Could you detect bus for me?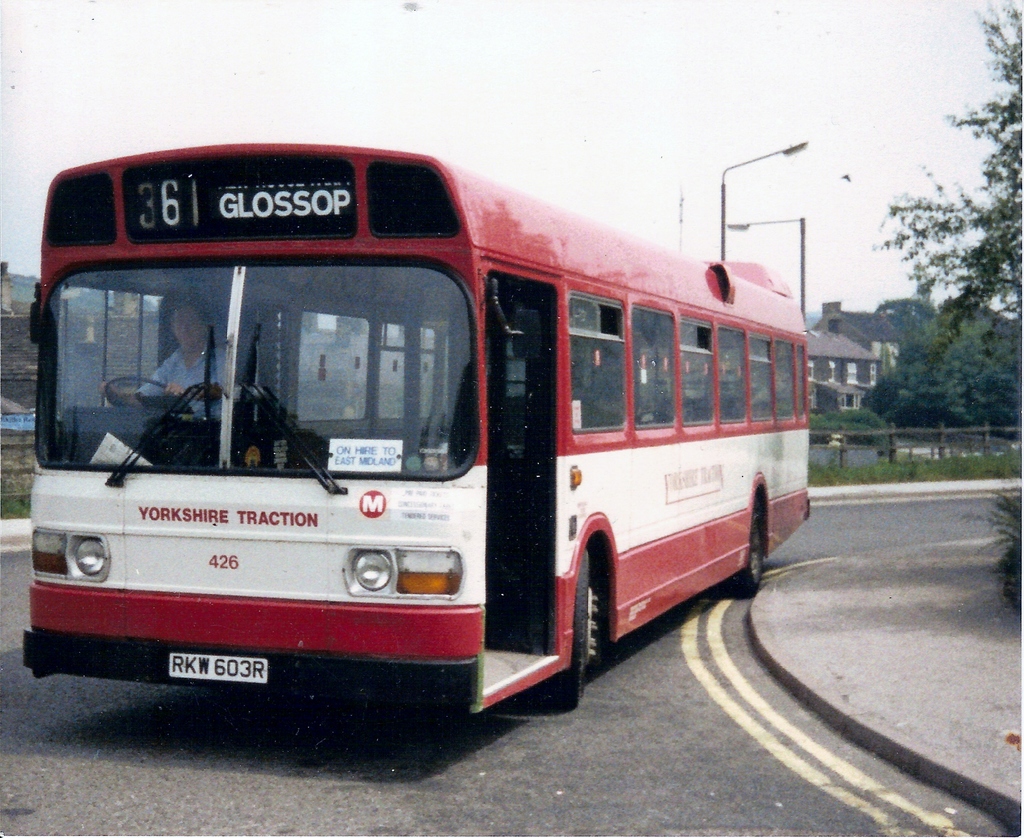
Detection result: <box>20,141,812,720</box>.
